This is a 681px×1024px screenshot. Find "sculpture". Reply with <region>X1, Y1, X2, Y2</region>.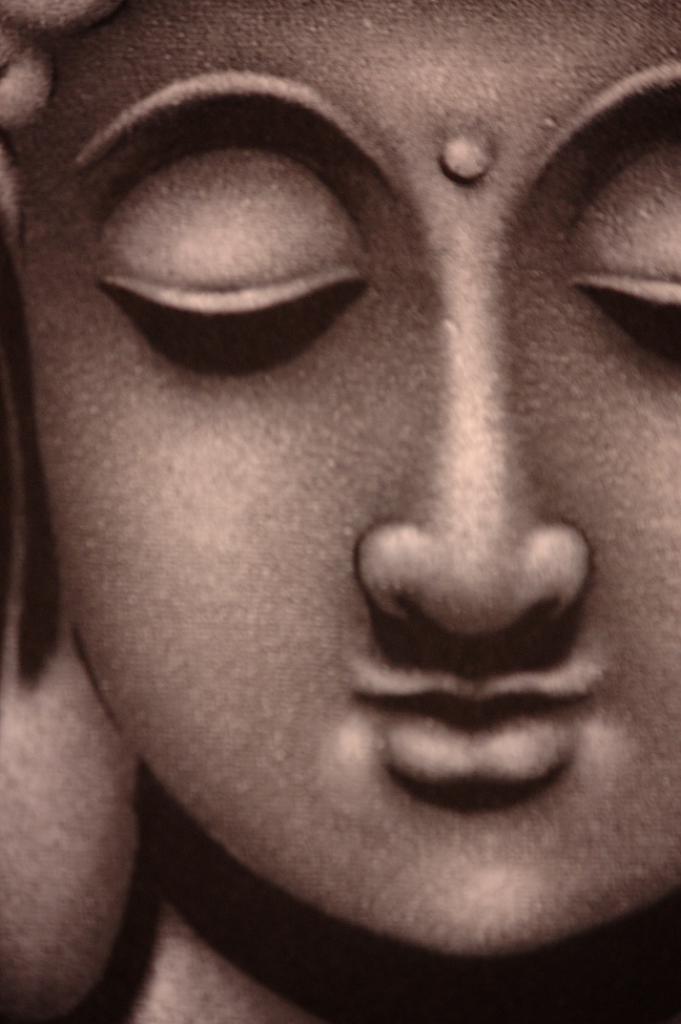
<region>0, 0, 680, 1015</region>.
